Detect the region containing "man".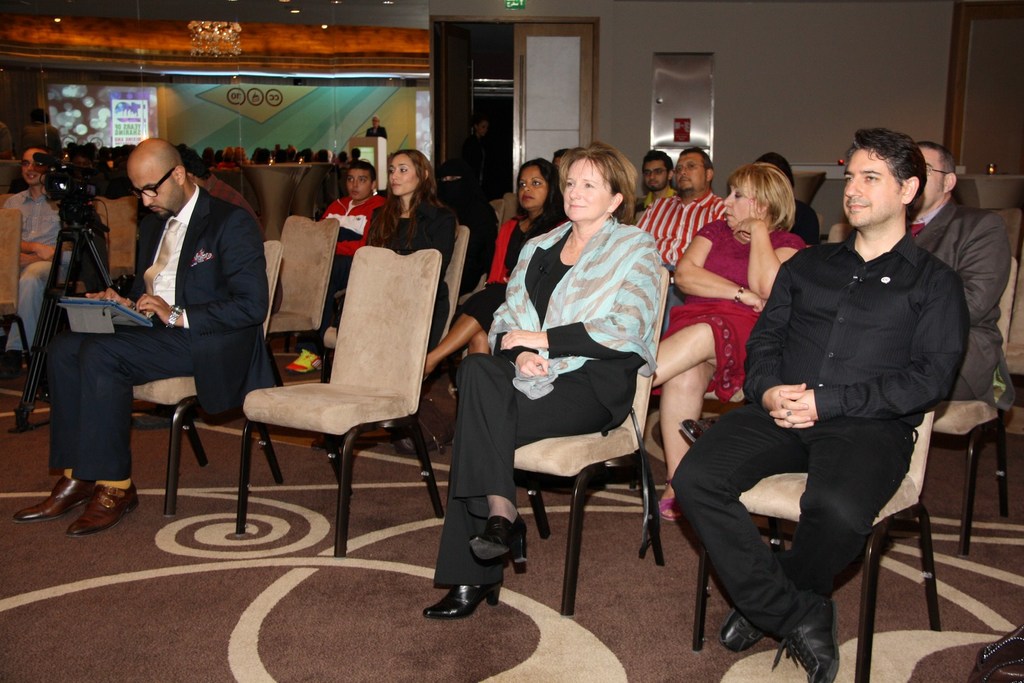
668:126:965:682.
